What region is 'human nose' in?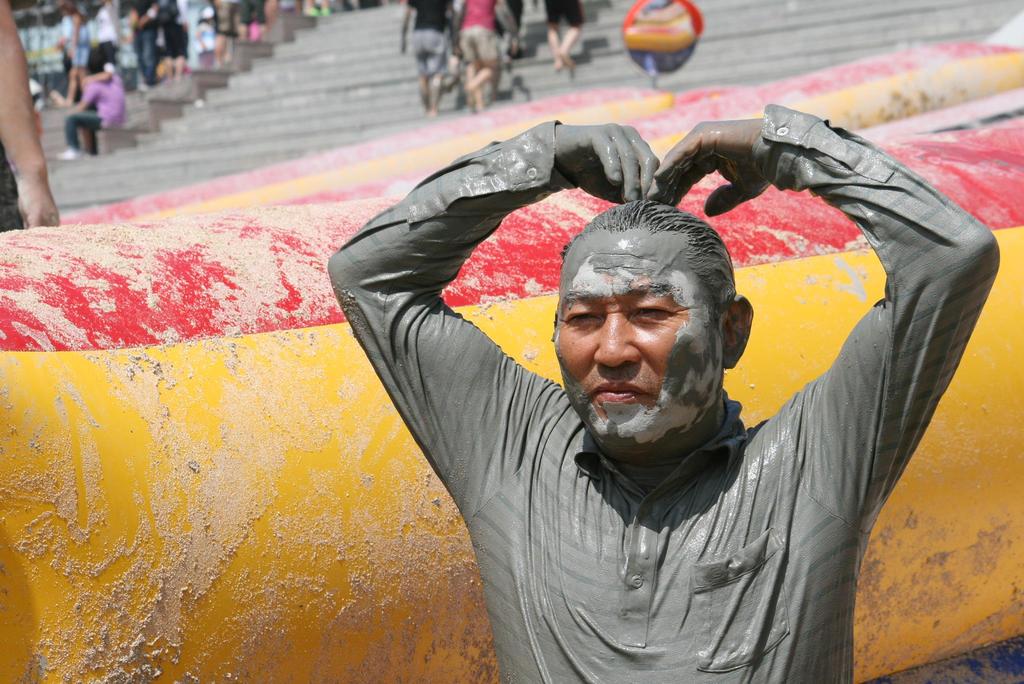
591,309,644,374.
